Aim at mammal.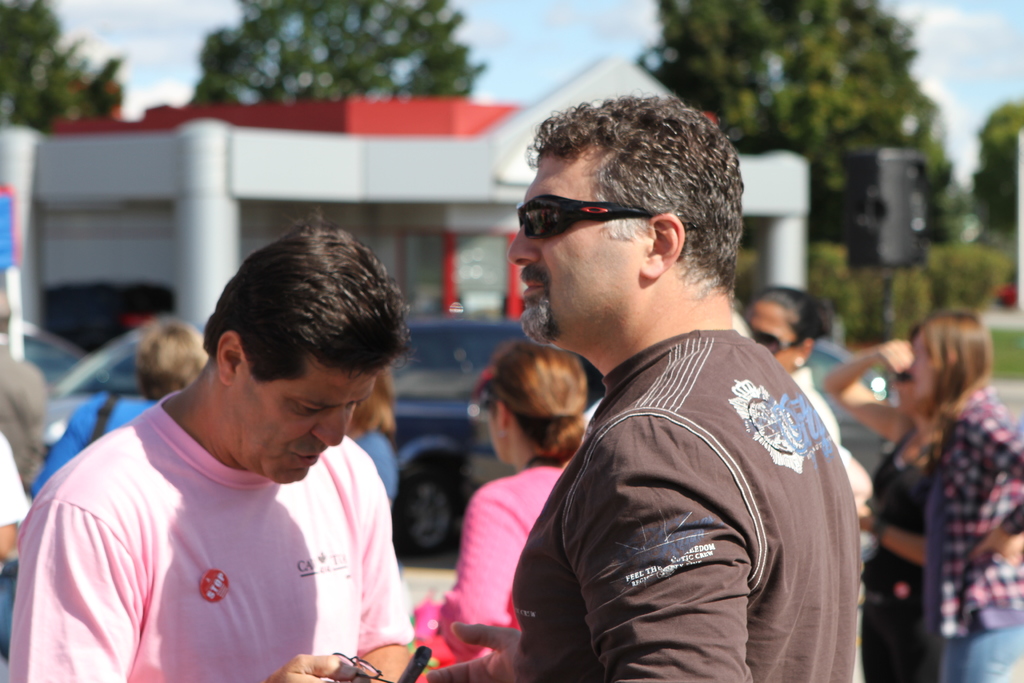
Aimed at l=425, t=82, r=863, b=682.
